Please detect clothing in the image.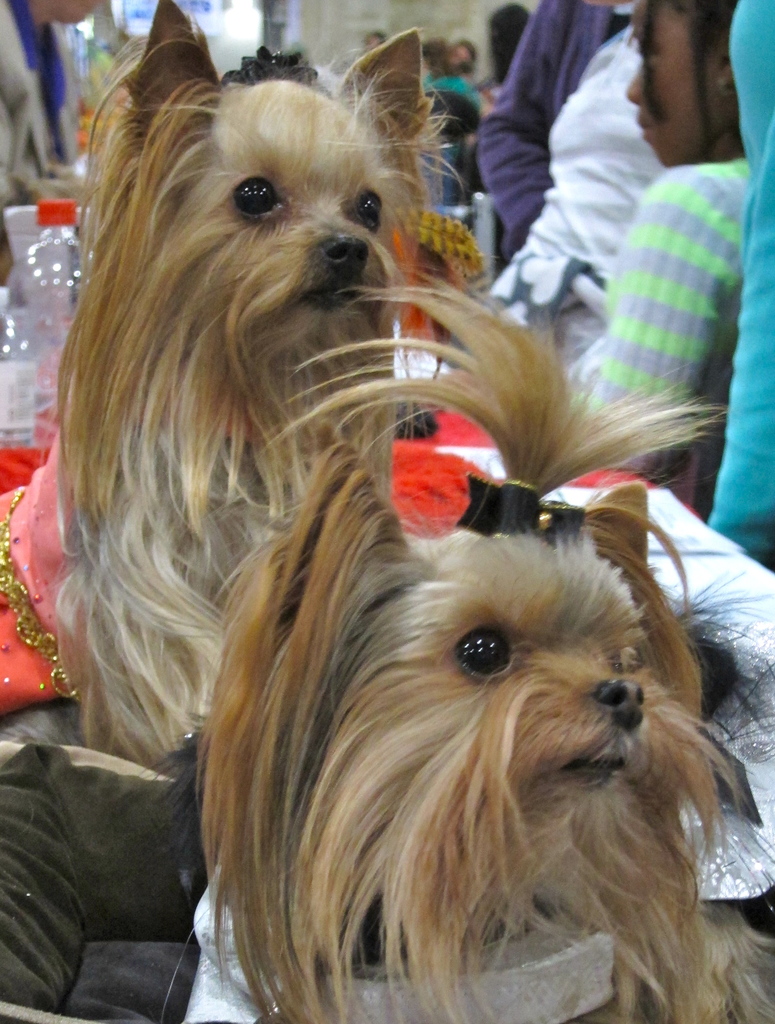
bbox=(0, 0, 92, 304).
